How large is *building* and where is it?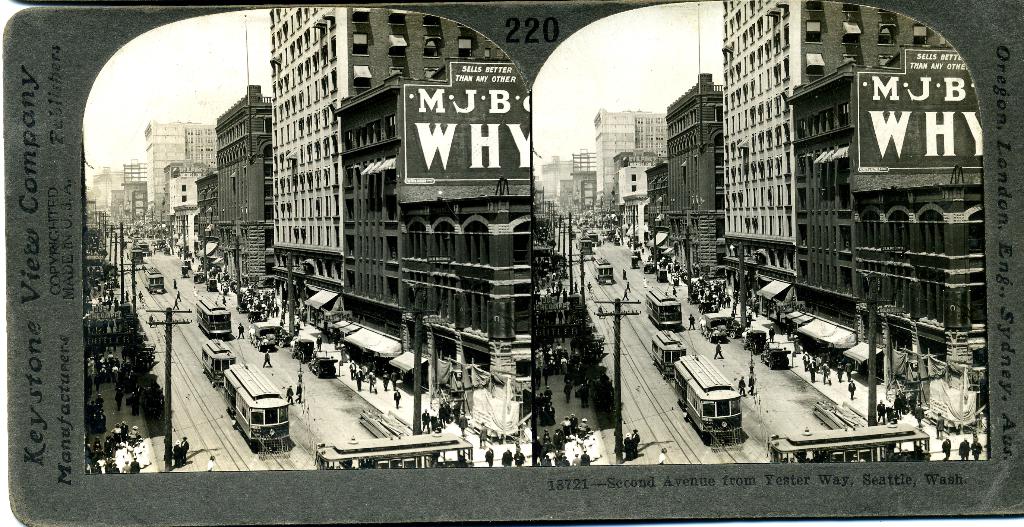
Bounding box: [x1=716, y1=0, x2=944, y2=291].
